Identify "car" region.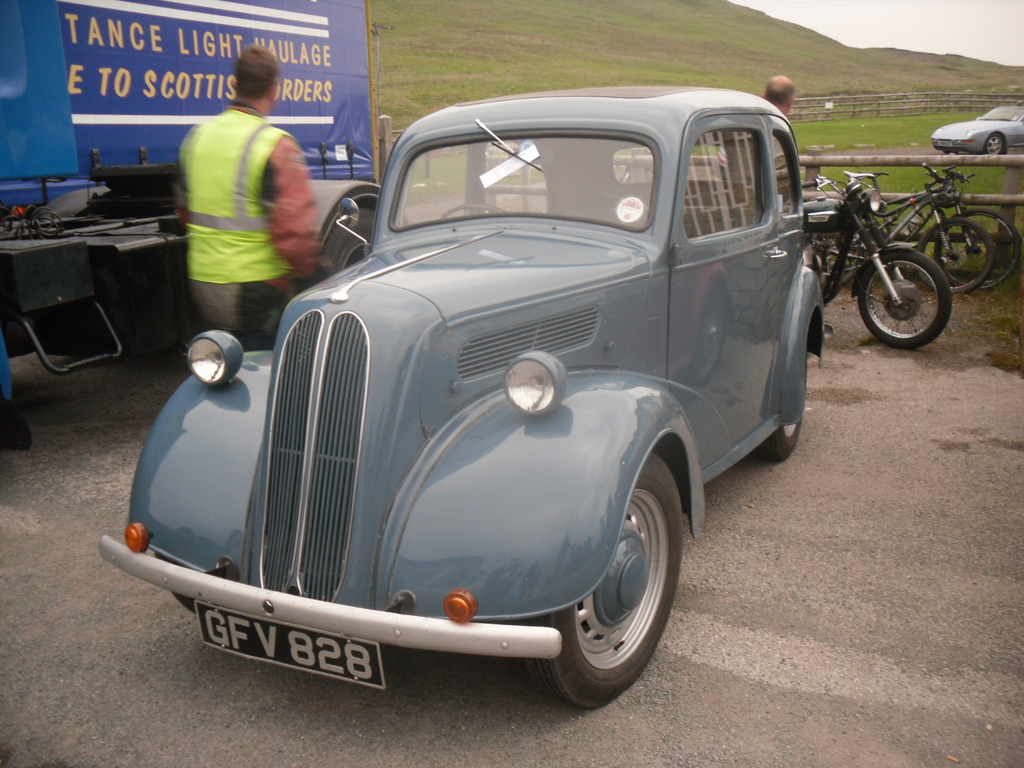
Region: box=[933, 104, 1023, 158].
